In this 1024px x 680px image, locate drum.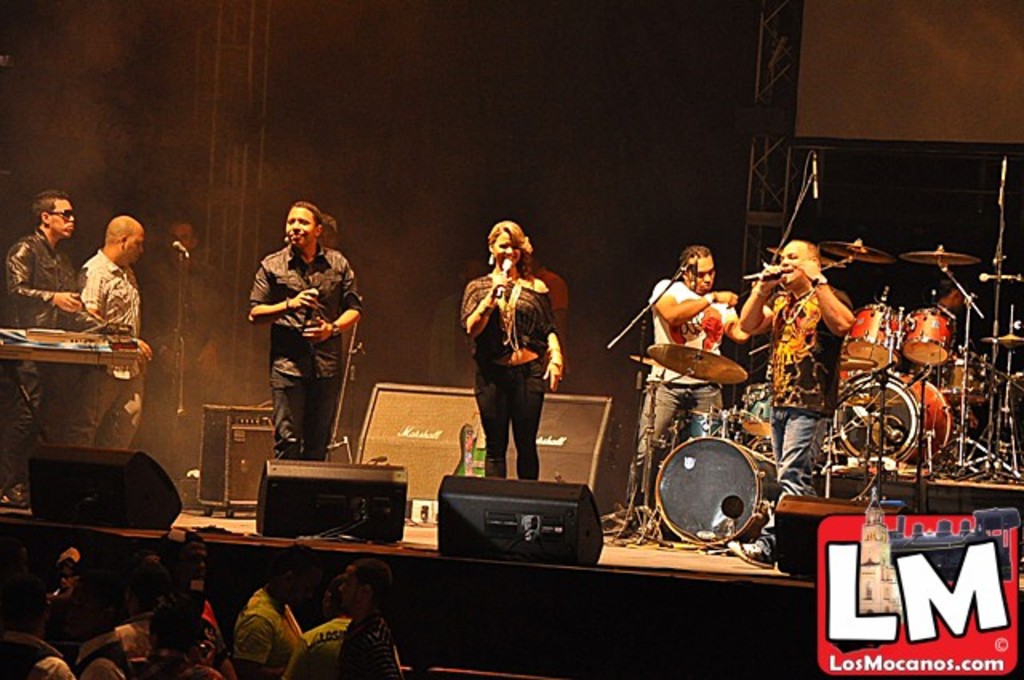
Bounding box: {"x1": 834, "y1": 374, "x2": 954, "y2": 462}.
